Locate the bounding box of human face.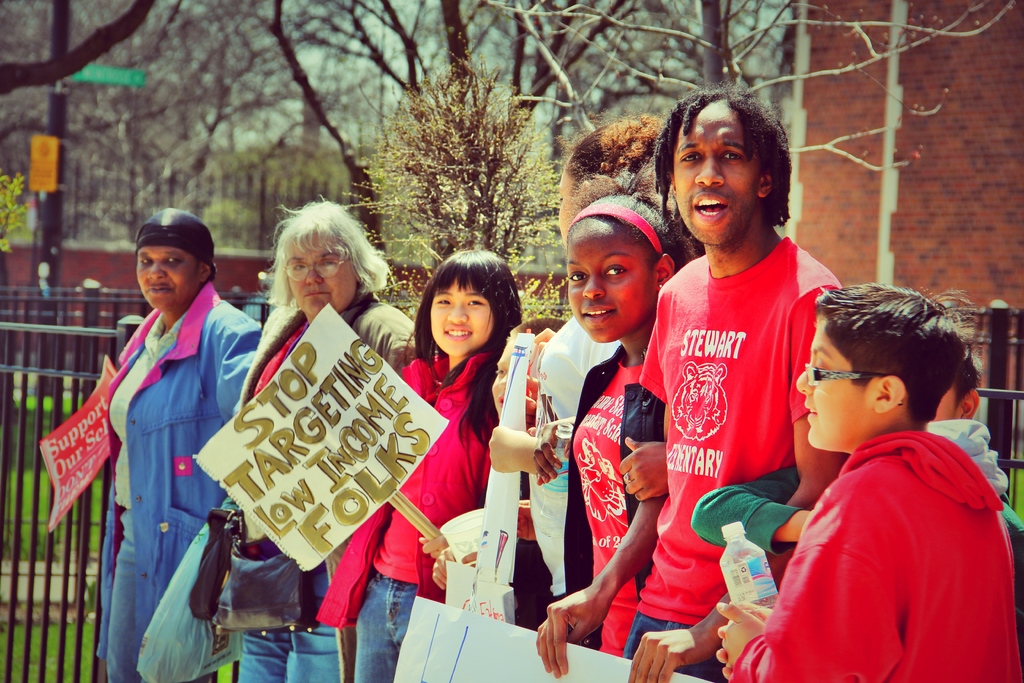
Bounding box: box(796, 317, 868, 446).
